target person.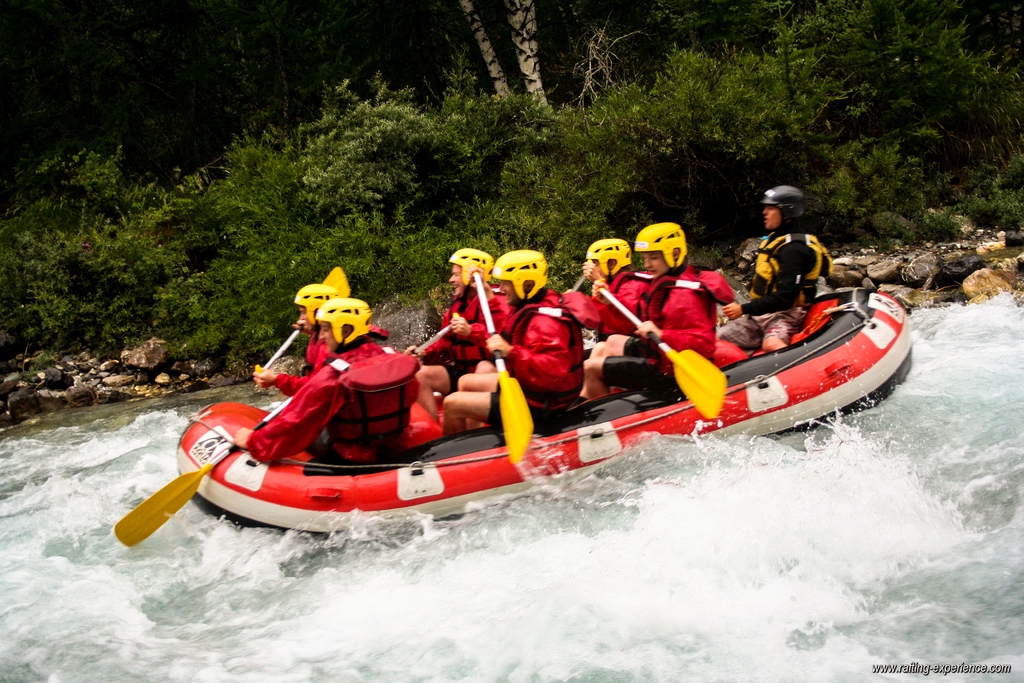
Target region: {"left": 579, "top": 220, "right": 717, "bottom": 396}.
